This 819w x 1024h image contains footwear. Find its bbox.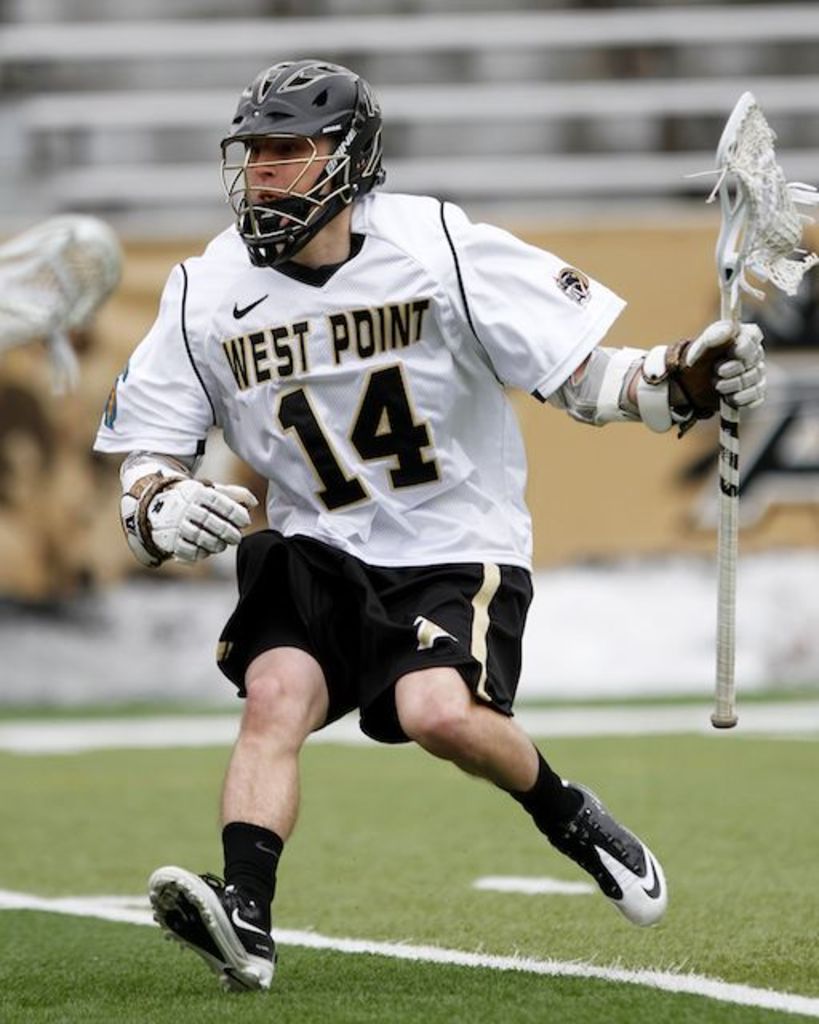
(left=136, top=862, right=280, bottom=990).
